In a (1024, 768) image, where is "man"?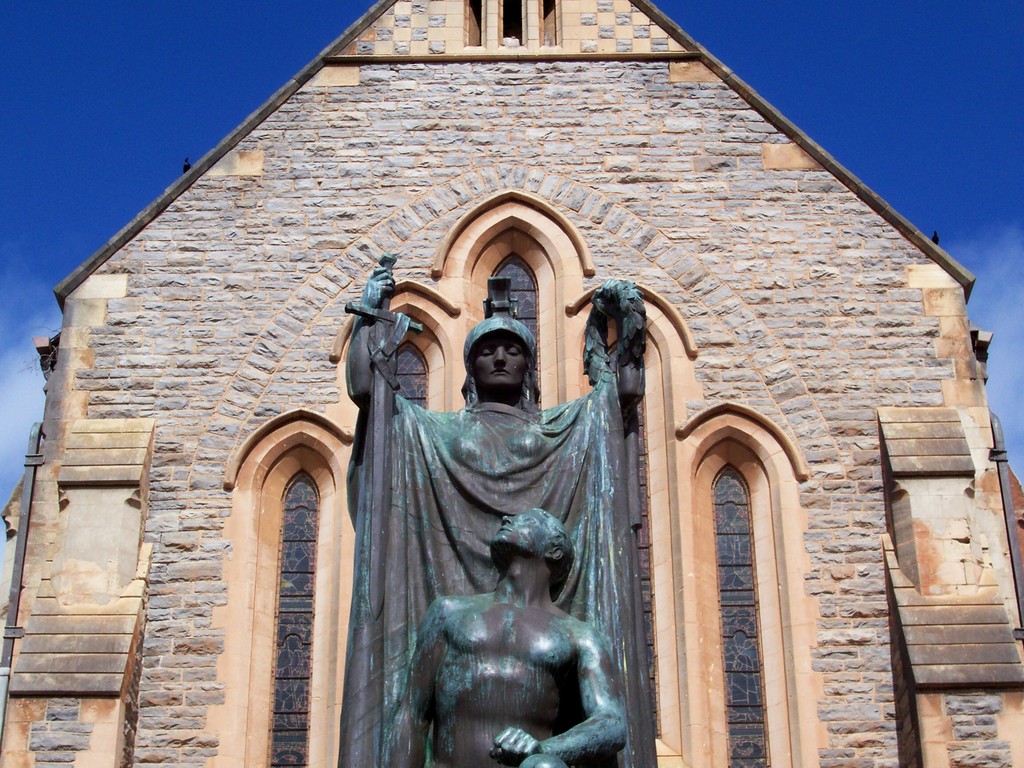
[left=380, top=503, right=629, bottom=767].
